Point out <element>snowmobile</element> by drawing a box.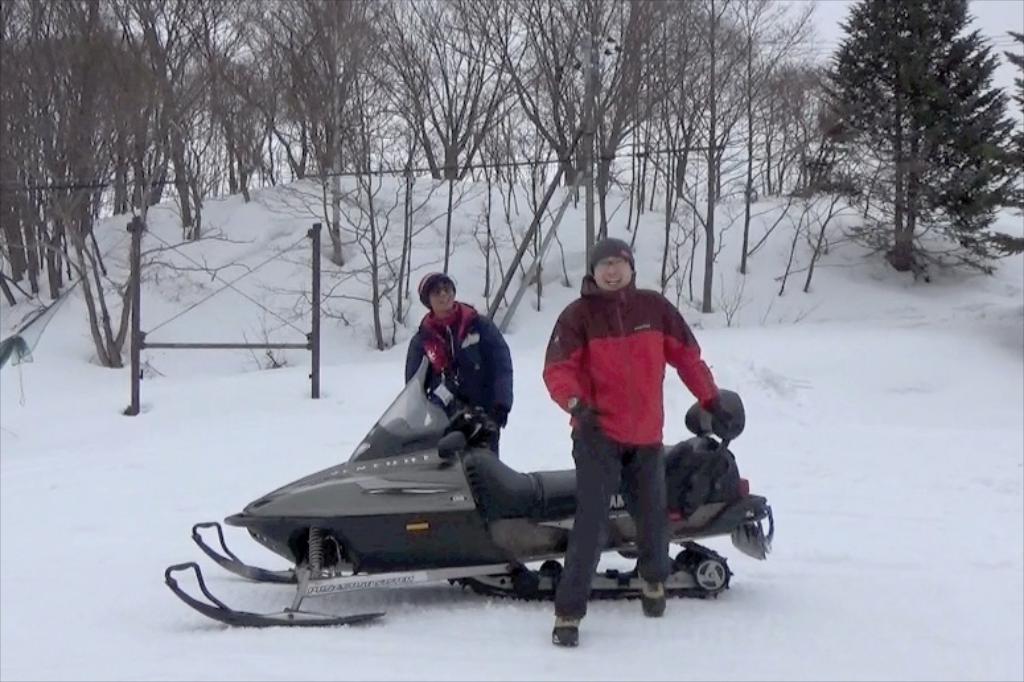
x1=161 y1=354 x2=774 y2=626.
